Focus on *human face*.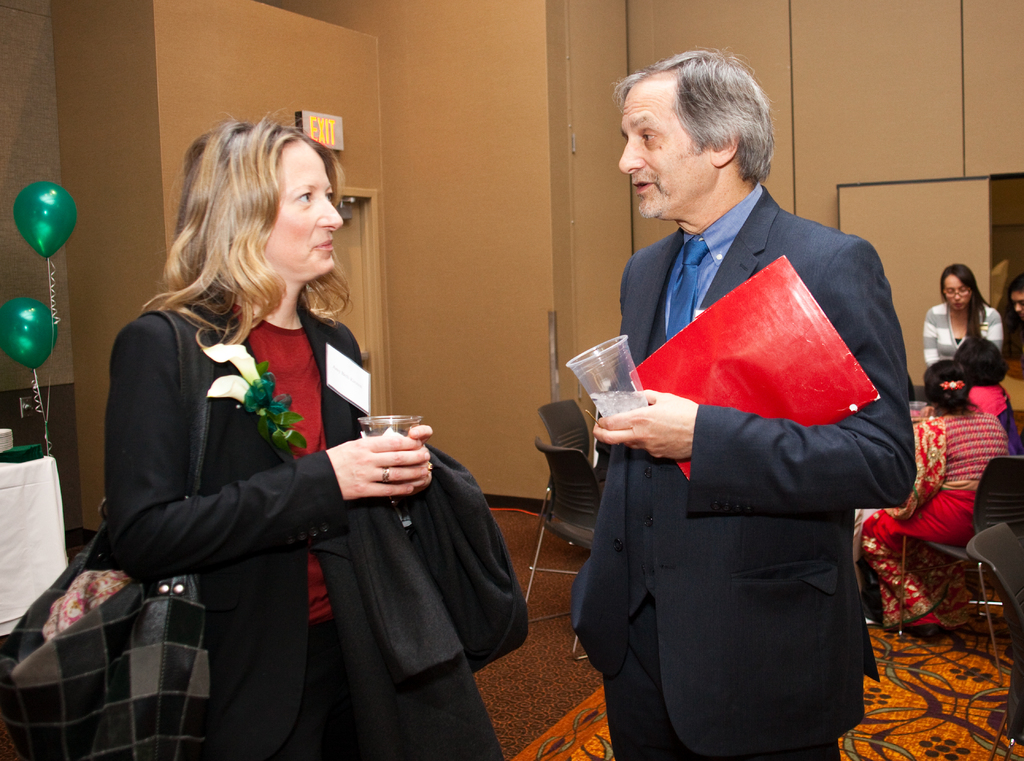
Focused at rect(1013, 291, 1023, 318).
